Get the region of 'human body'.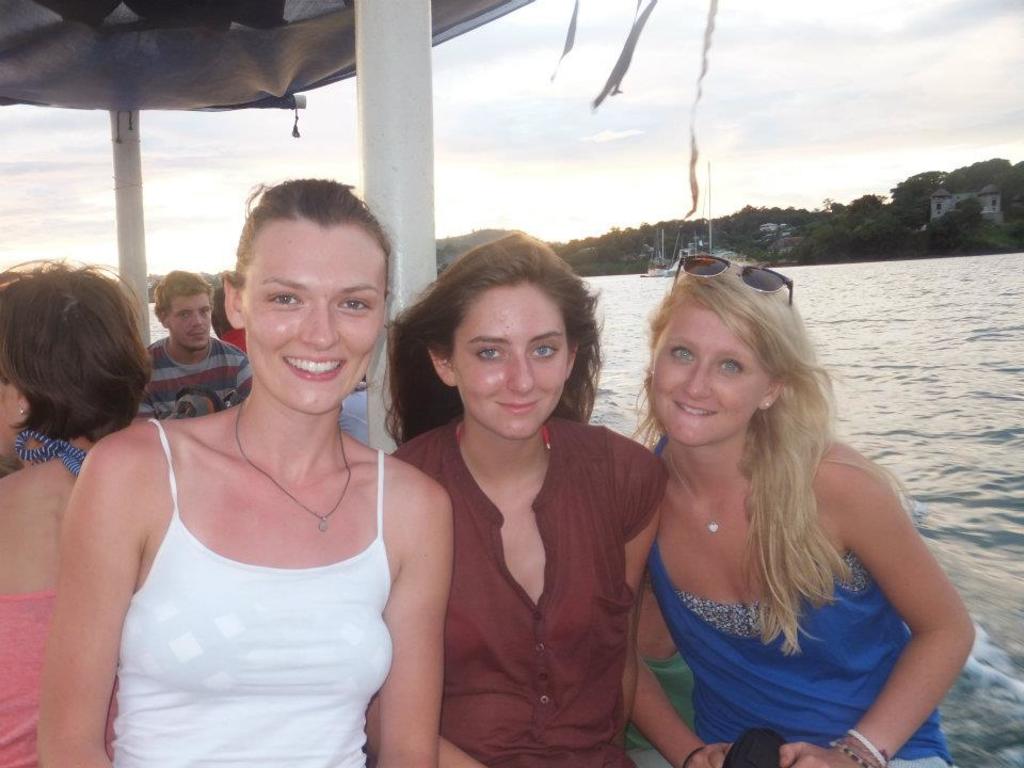
[604,258,957,767].
